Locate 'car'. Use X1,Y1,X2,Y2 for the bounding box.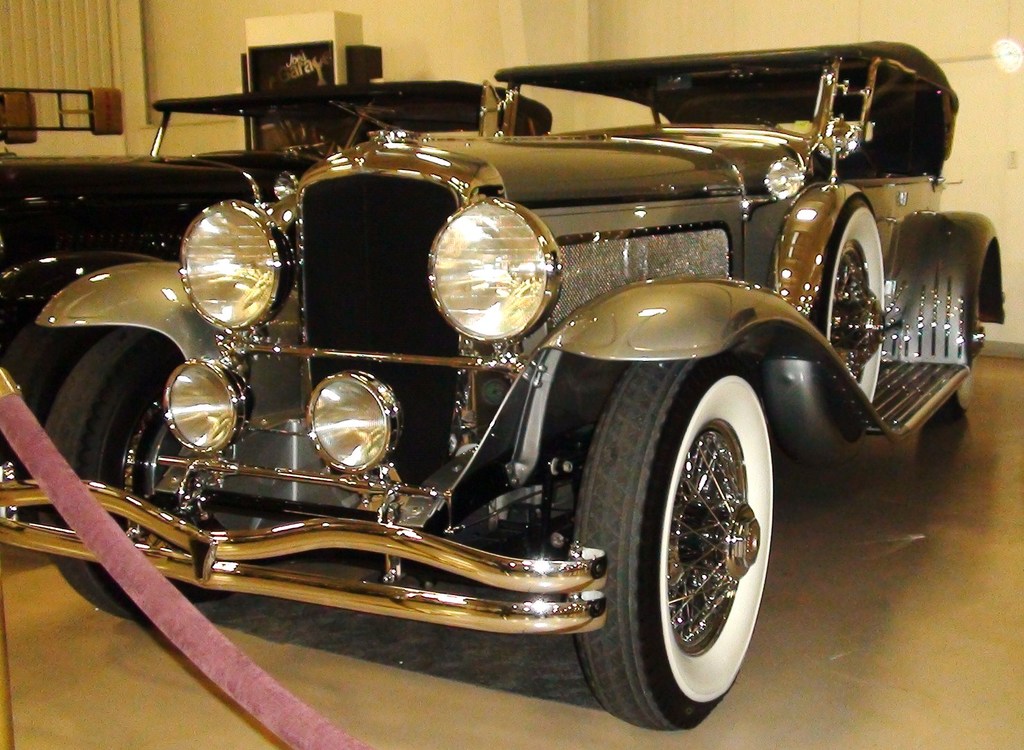
3,77,557,482.
